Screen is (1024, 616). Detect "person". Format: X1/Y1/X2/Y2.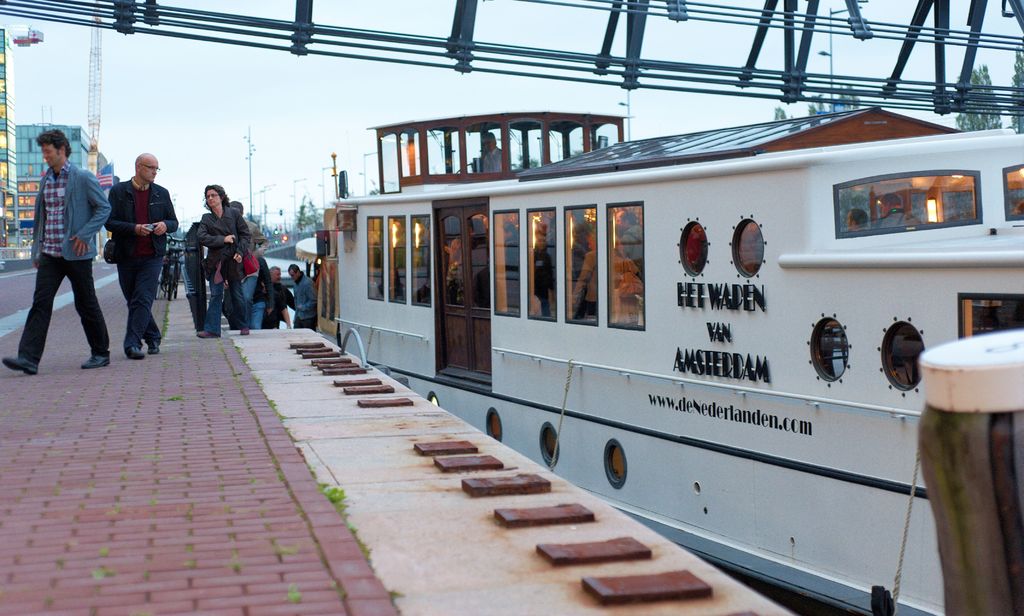
246/234/271/328.
